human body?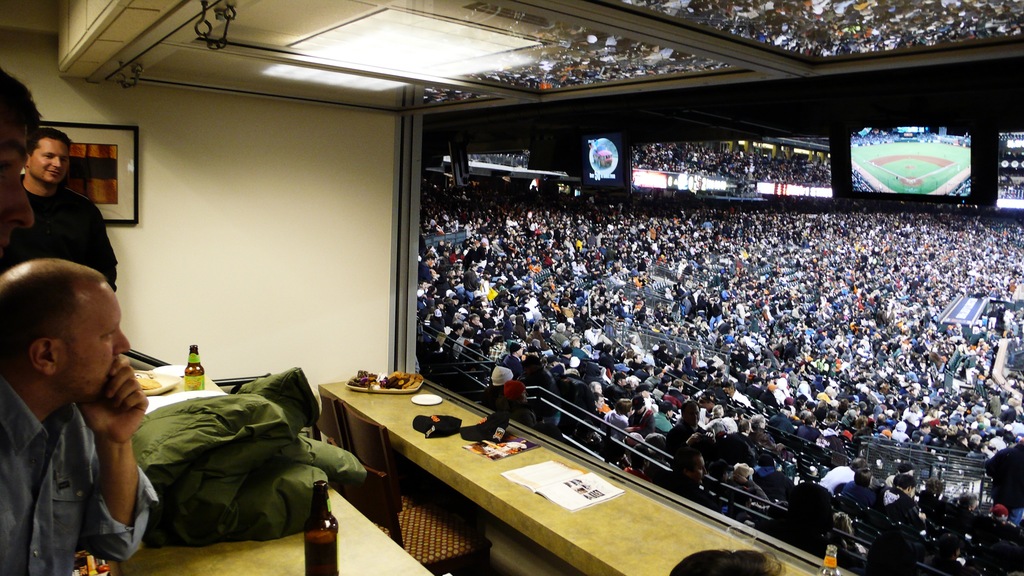
bbox(445, 276, 446, 277)
